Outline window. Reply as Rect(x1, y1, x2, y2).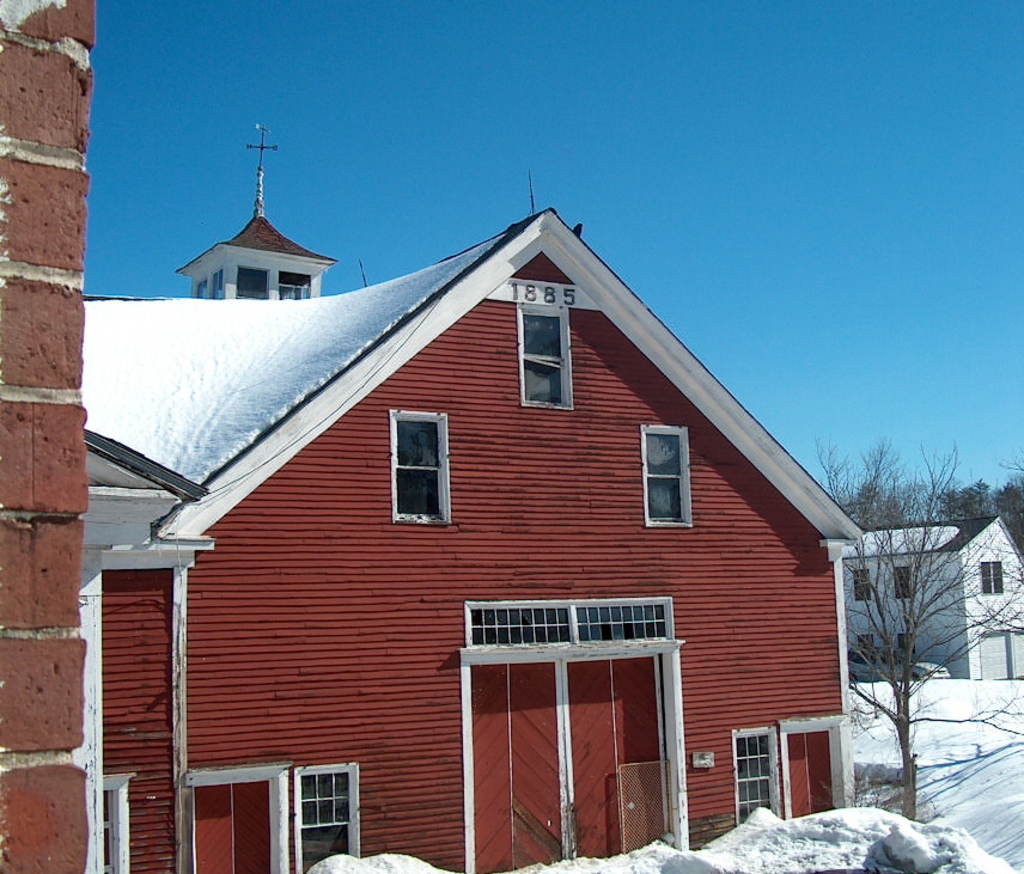
Rect(730, 727, 790, 829).
